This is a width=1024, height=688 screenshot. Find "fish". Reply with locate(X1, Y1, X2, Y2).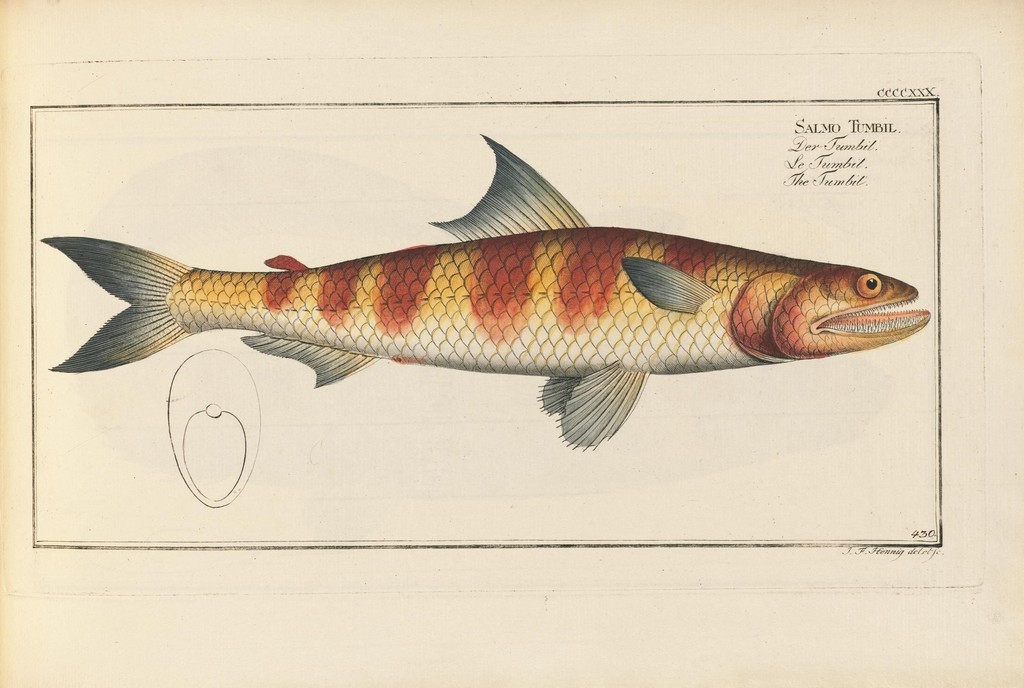
locate(74, 127, 938, 449).
